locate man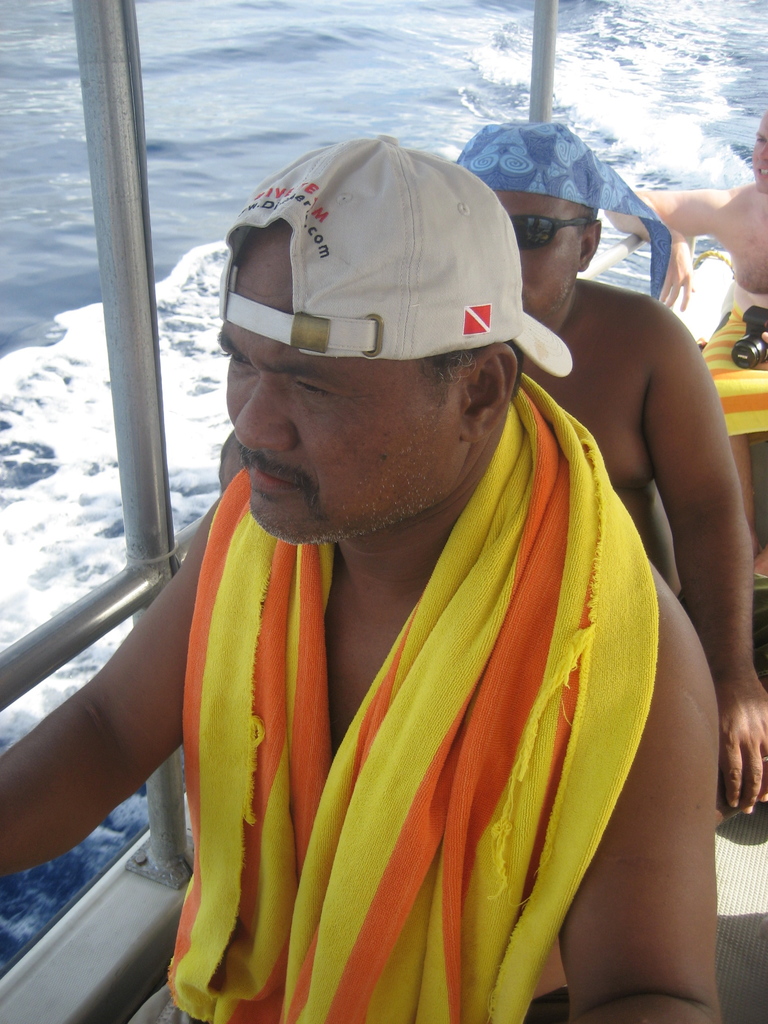
[left=457, top=118, right=767, bottom=816]
